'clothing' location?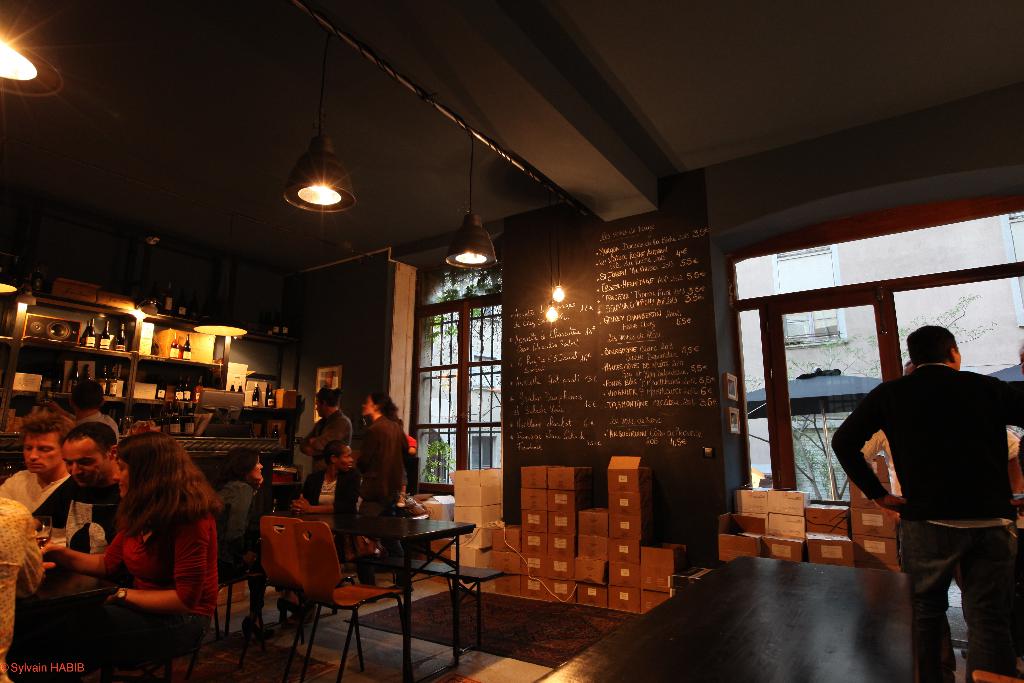
[0, 469, 68, 515]
